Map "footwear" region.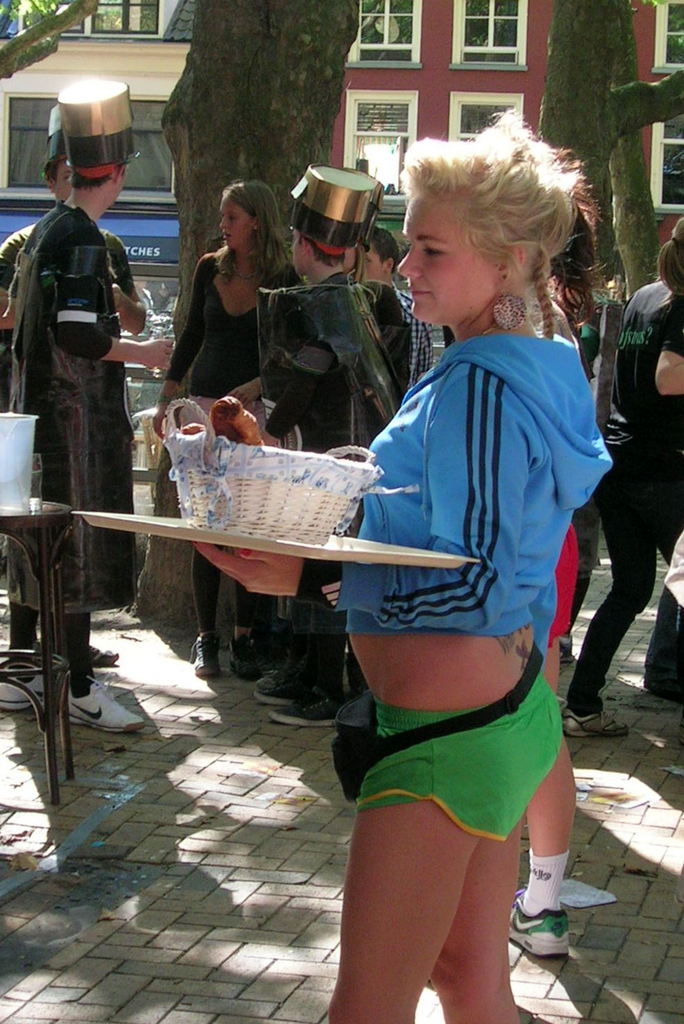
Mapped to x1=0, y1=666, x2=42, y2=710.
